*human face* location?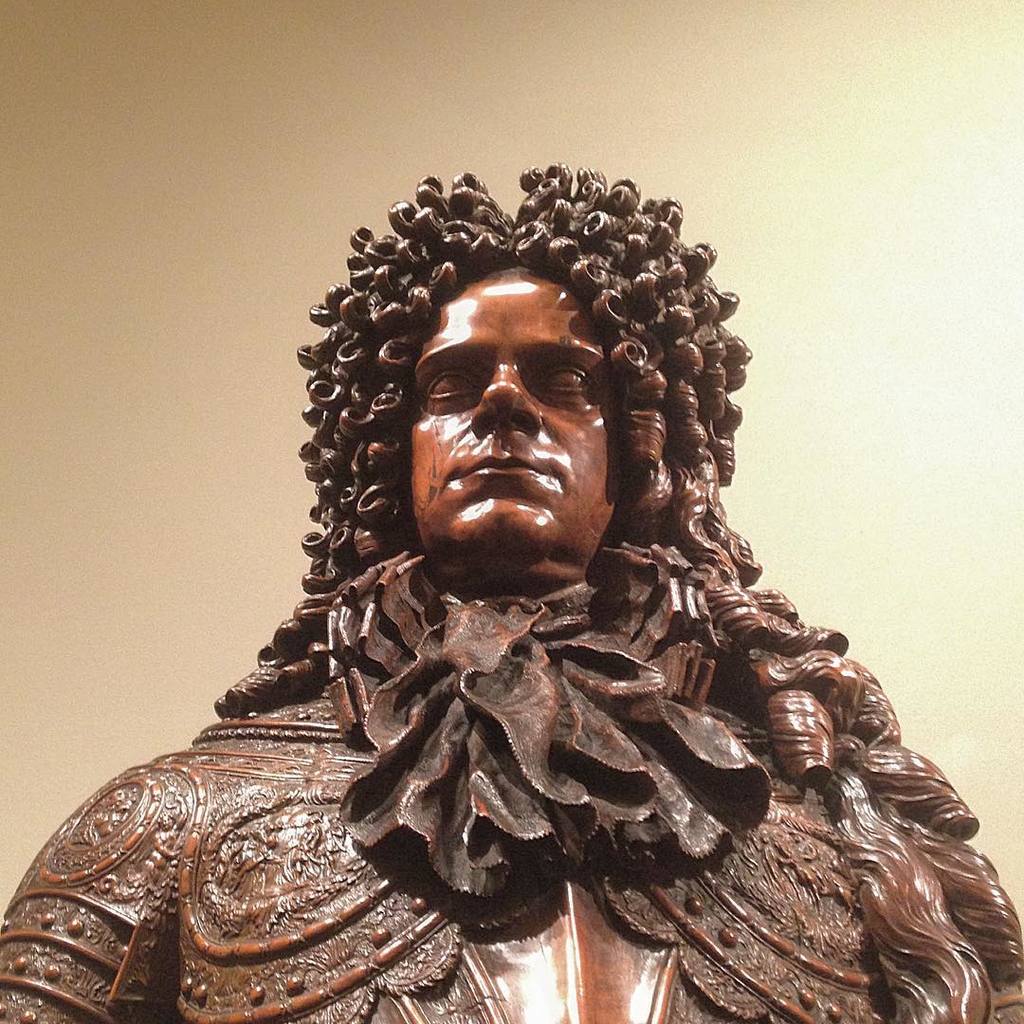
crop(411, 265, 626, 581)
